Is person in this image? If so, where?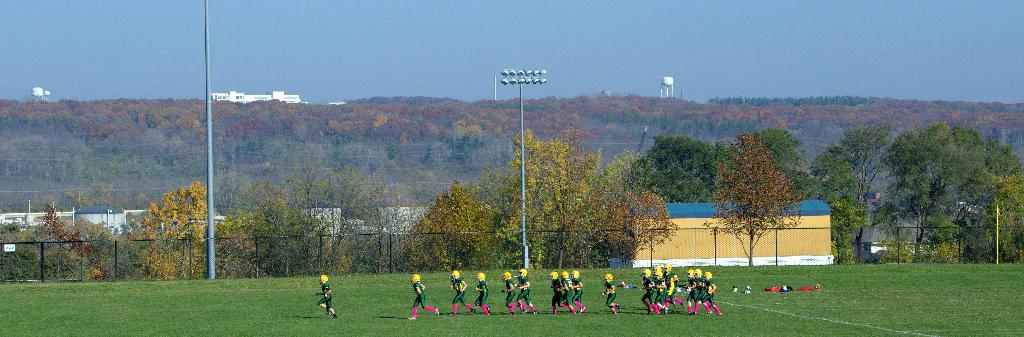
Yes, at l=473, t=275, r=492, b=315.
